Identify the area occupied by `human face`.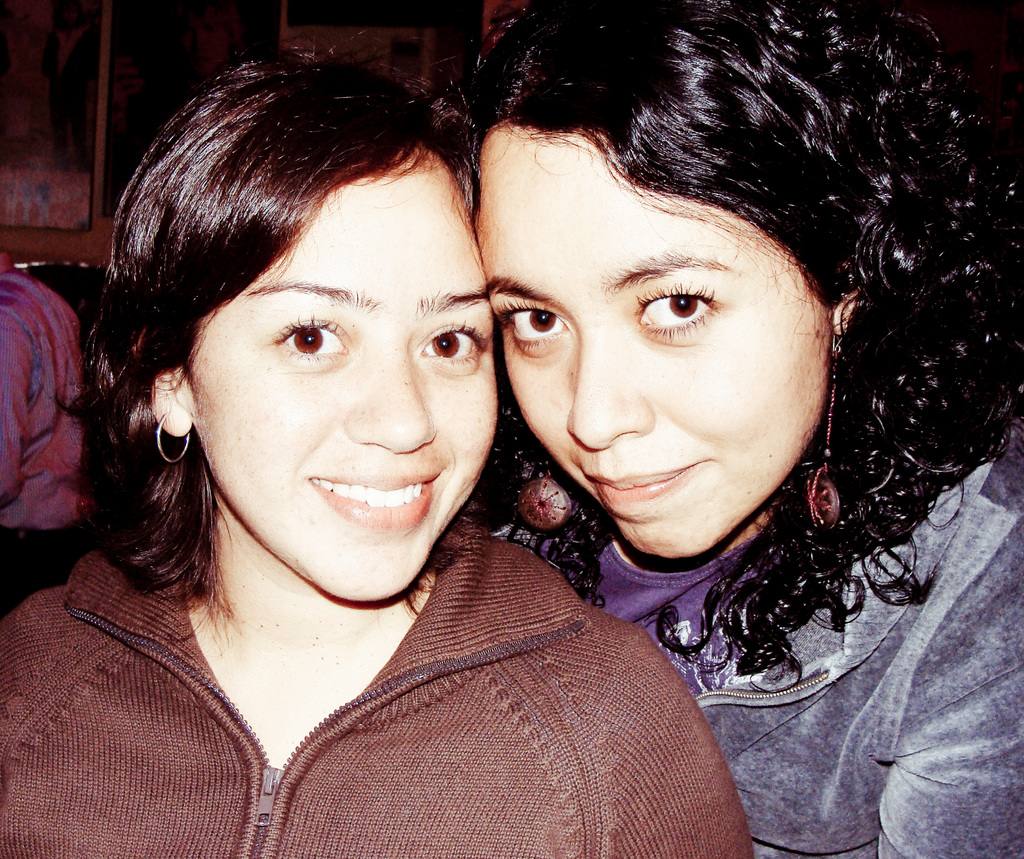
Area: (195,163,497,602).
